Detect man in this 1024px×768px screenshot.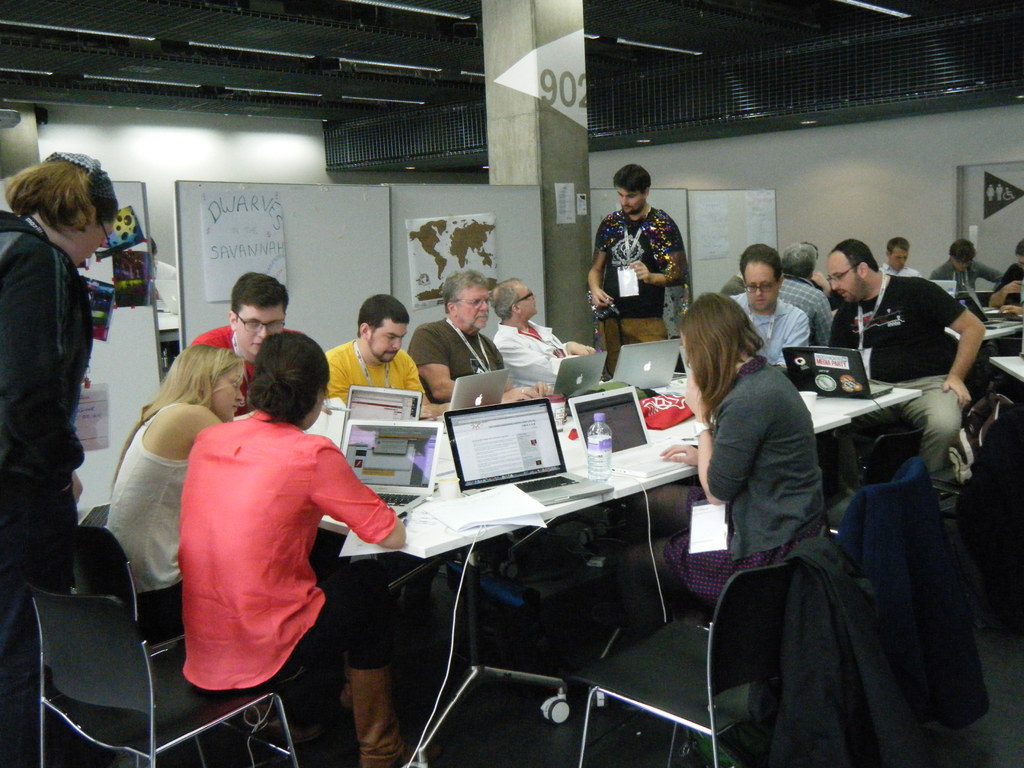
Detection: <bbox>320, 296, 445, 418</bbox>.
